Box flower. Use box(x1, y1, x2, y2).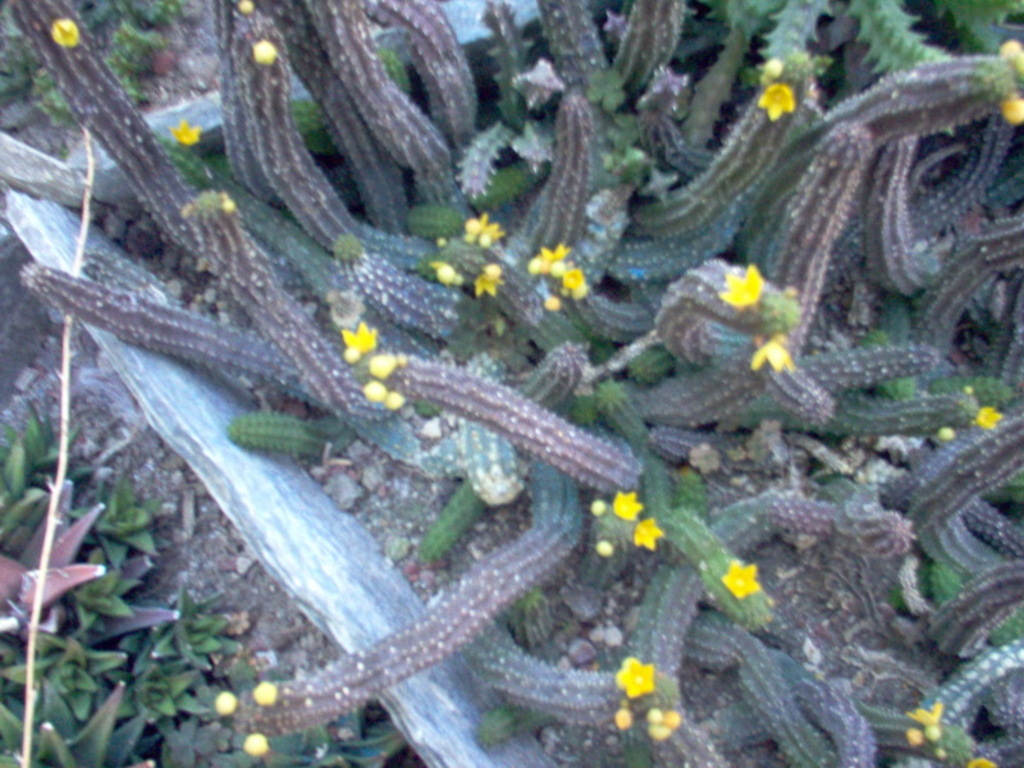
box(612, 490, 644, 524).
